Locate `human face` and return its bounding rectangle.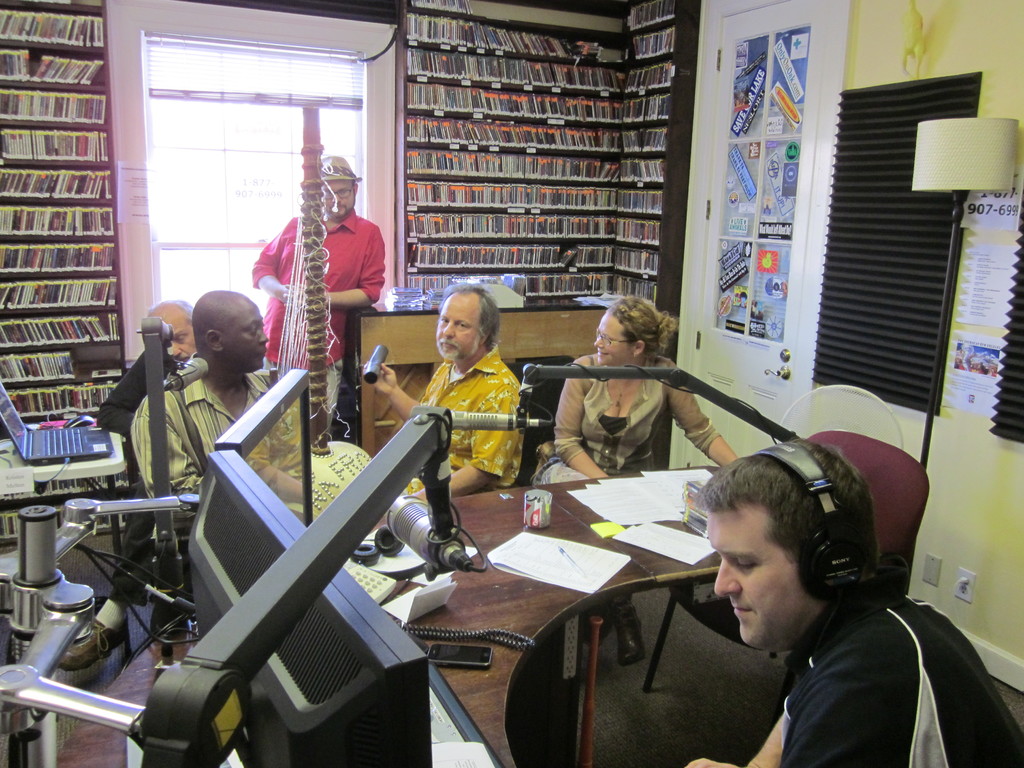
box=[316, 177, 355, 225].
